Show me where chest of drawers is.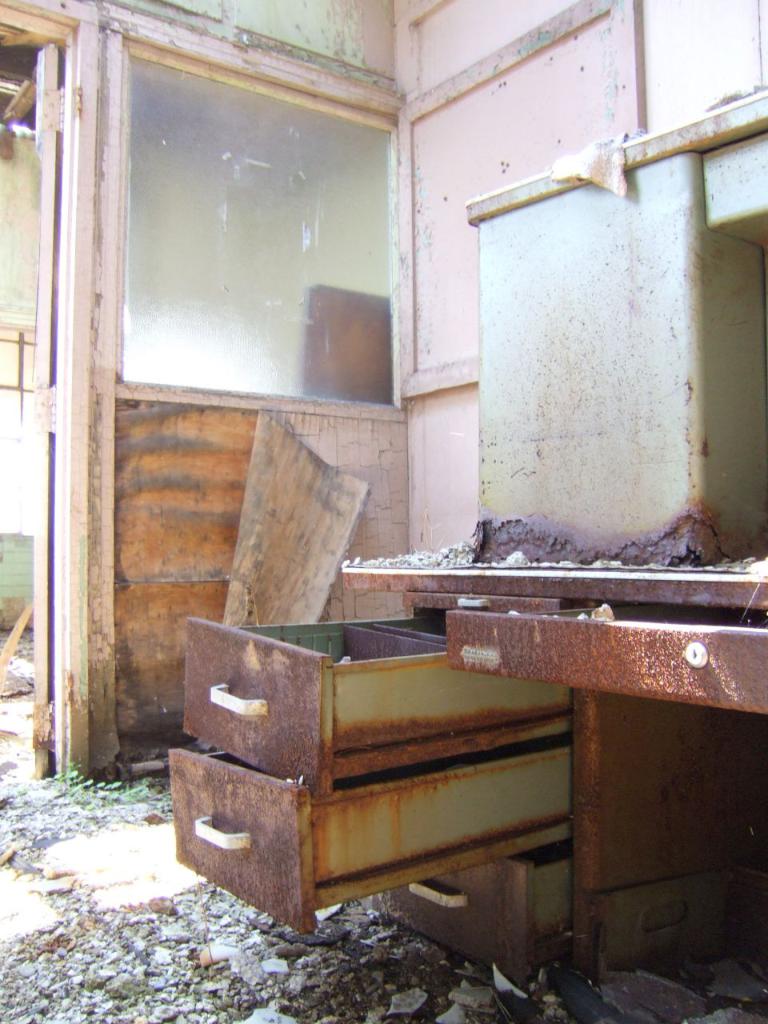
chest of drawers is at <region>166, 540, 767, 993</region>.
